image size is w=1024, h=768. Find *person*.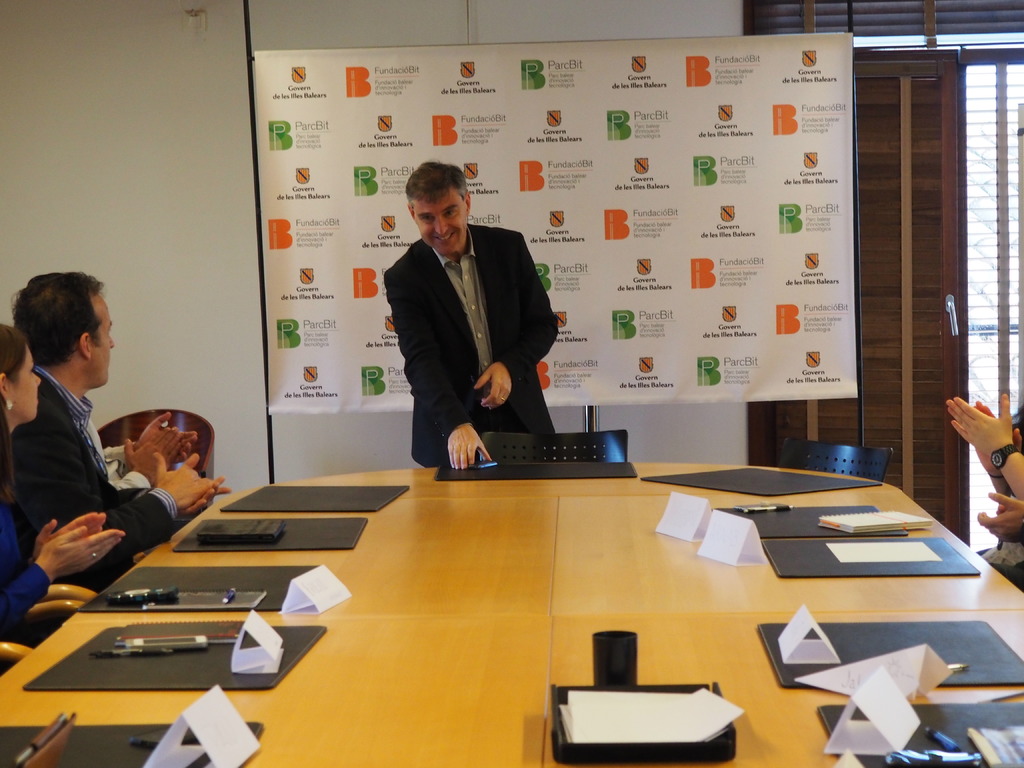
(380,161,557,470).
